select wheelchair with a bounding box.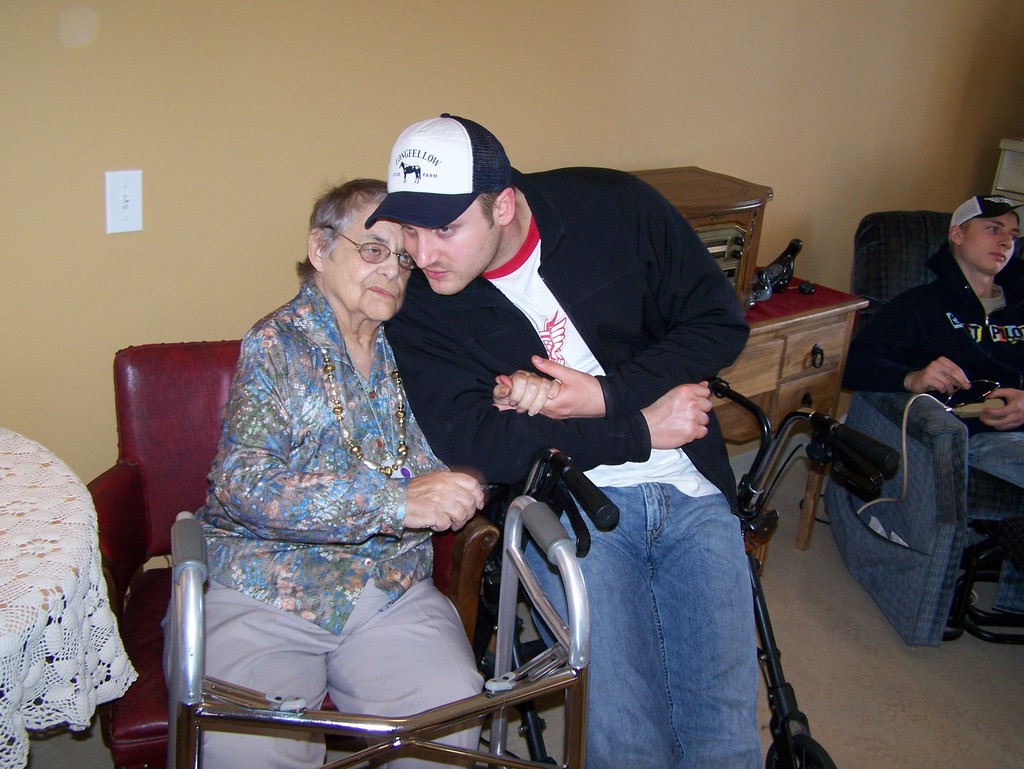
crop(473, 373, 905, 768).
